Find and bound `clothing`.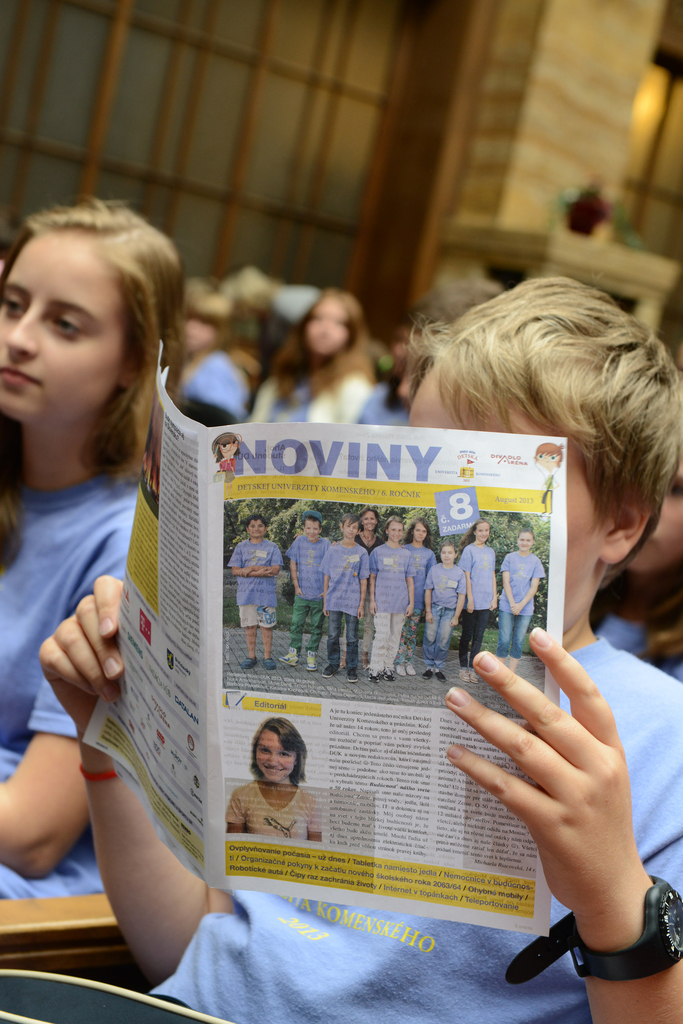
Bound: select_region(284, 533, 332, 654).
